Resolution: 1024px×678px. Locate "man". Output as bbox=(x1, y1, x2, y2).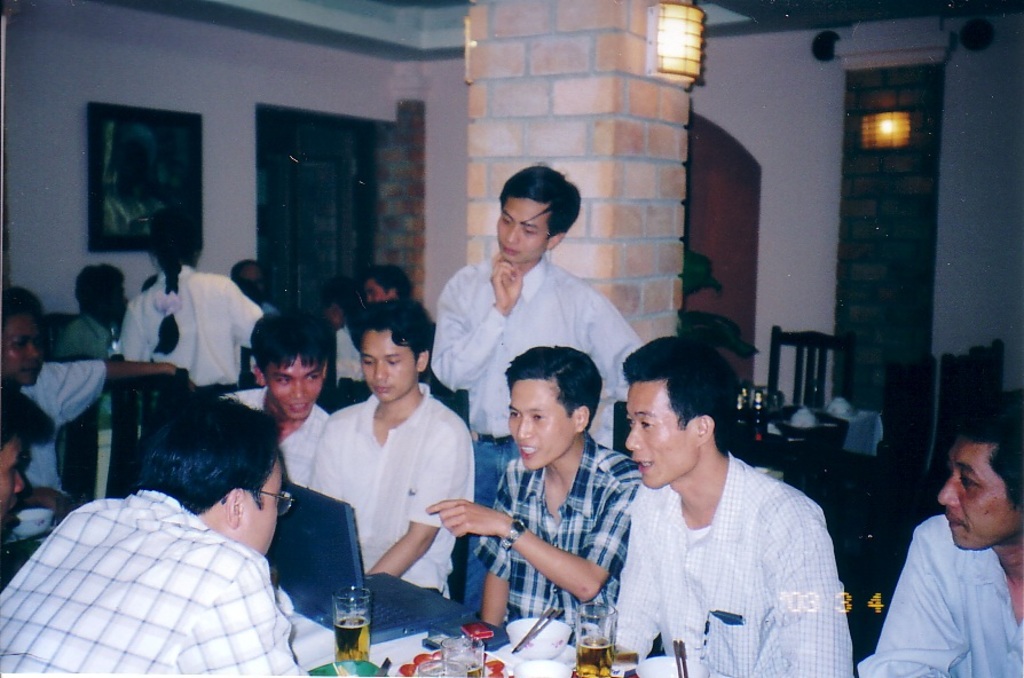
bbox=(68, 269, 118, 365).
